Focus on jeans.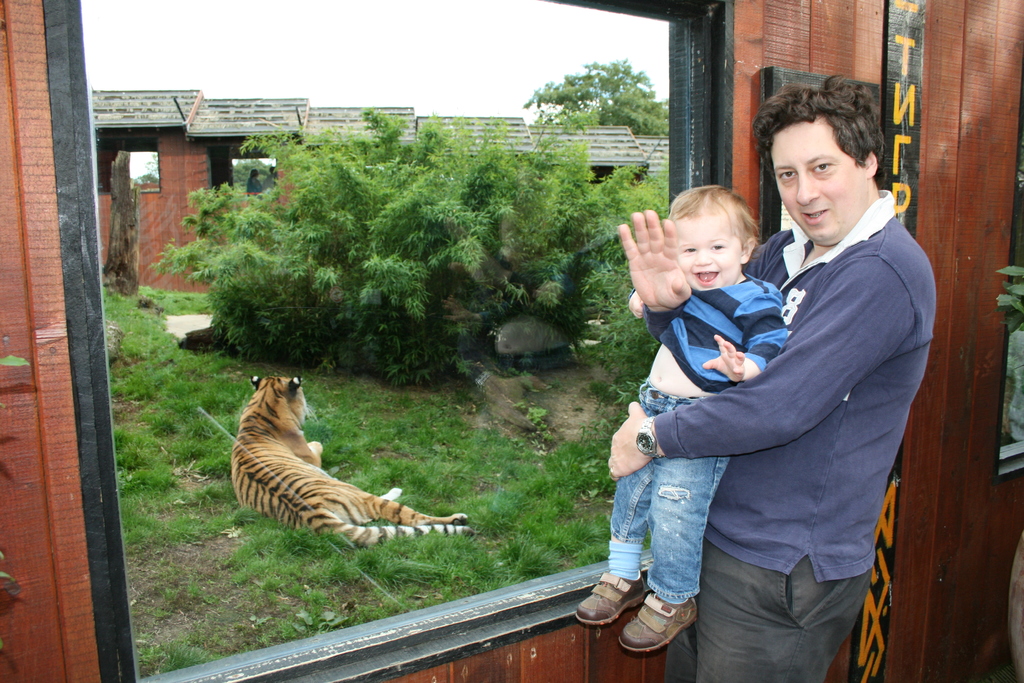
Focused at <bbox>609, 375, 726, 597</bbox>.
